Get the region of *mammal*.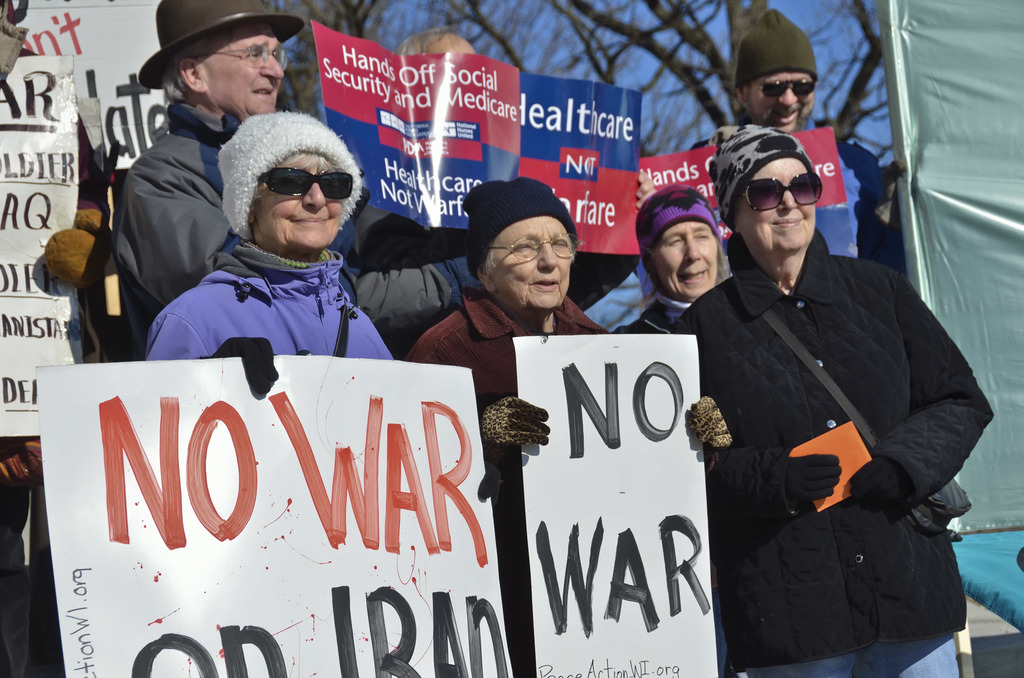
<bbox>696, 9, 906, 262</bbox>.
